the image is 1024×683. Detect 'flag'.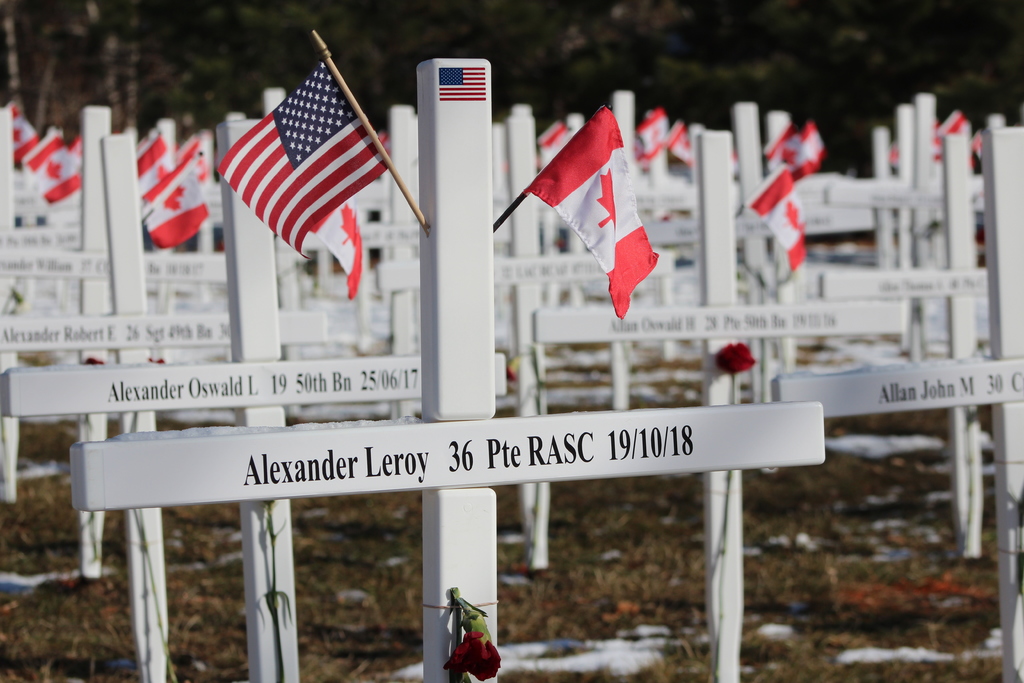
Detection: [left=521, top=104, right=666, bottom=324].
